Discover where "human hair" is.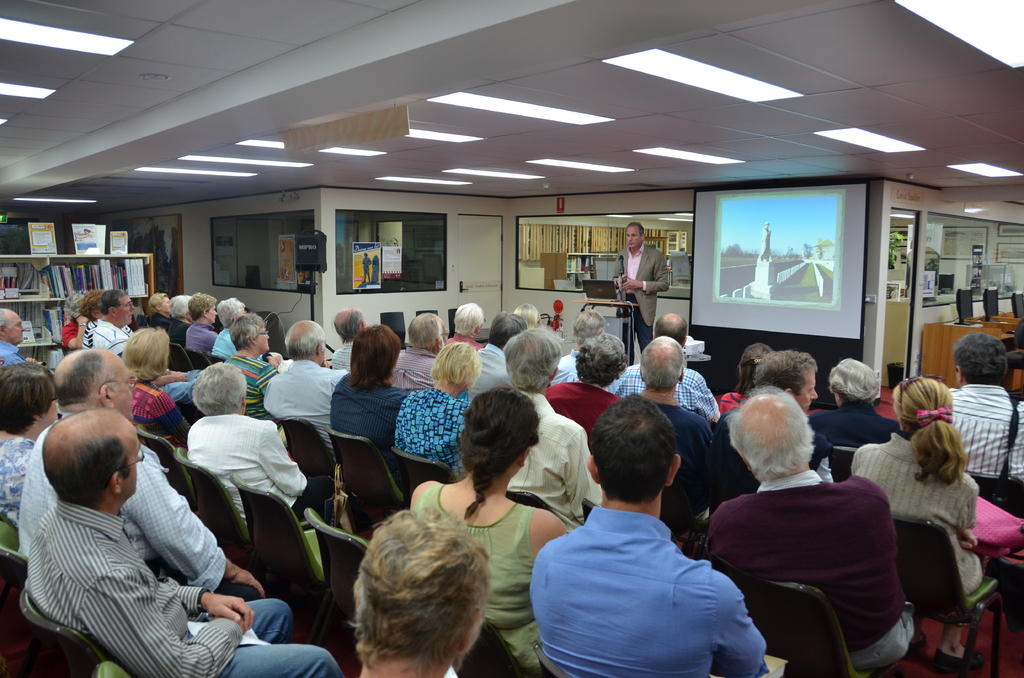
Discovered at 347,323,401,392.
